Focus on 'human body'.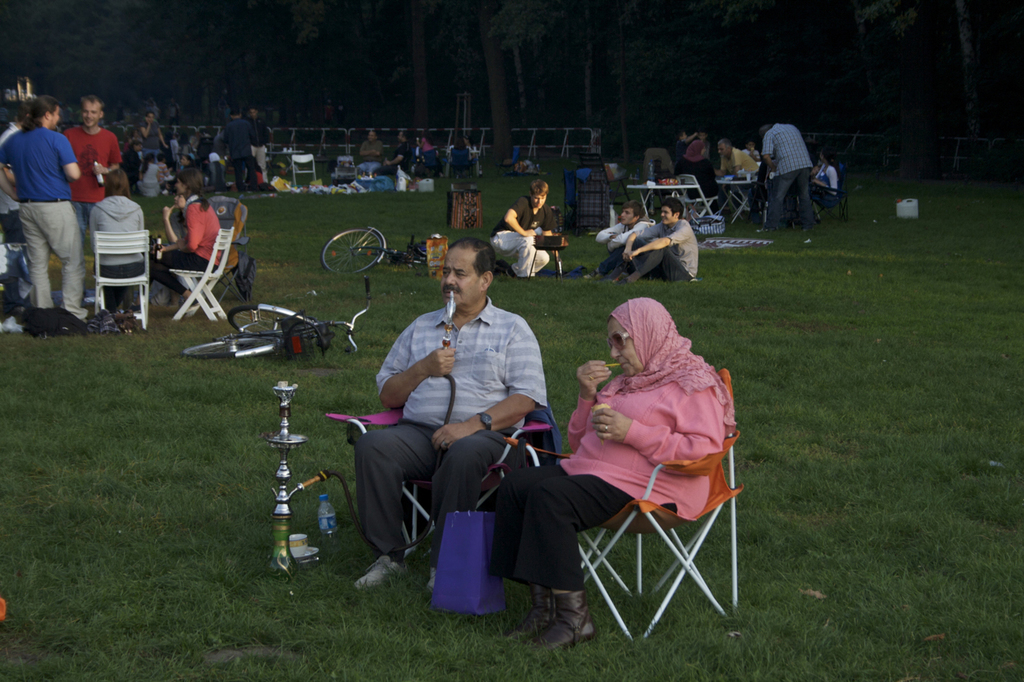
Focused at locate(158, 193, 233, 299).
